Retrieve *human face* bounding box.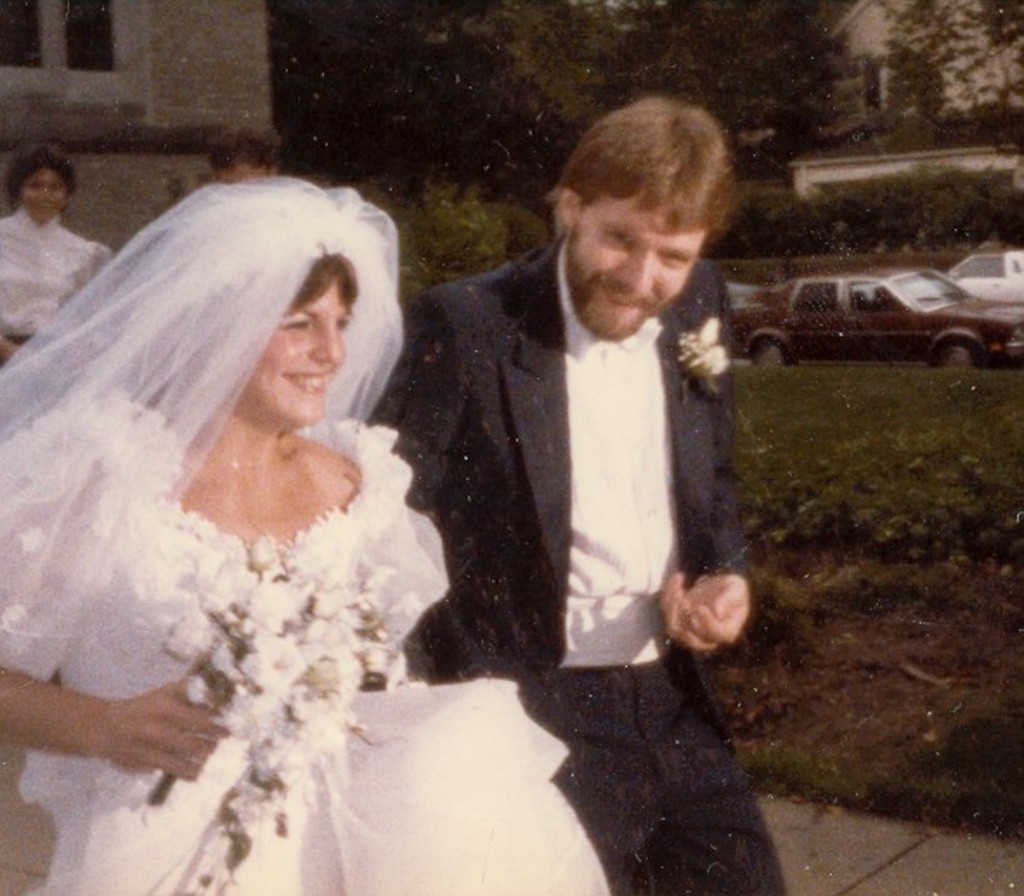
Bounding box: box(21, 168, 71, 222).
